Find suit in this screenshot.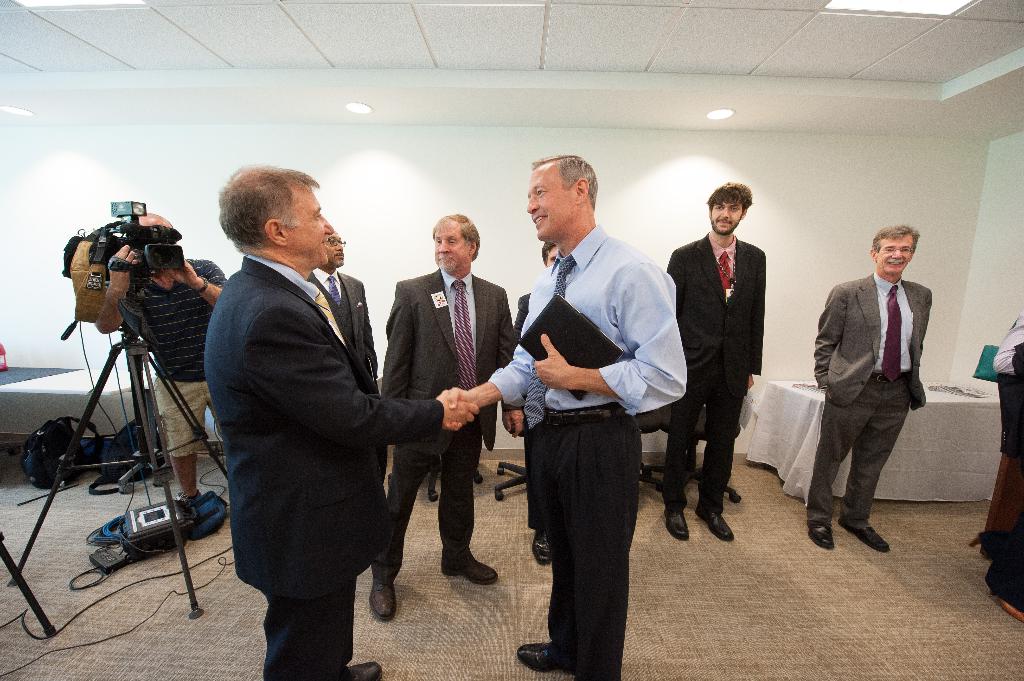
The bounding box for suit is BBox(668, 229, 772, 509).
